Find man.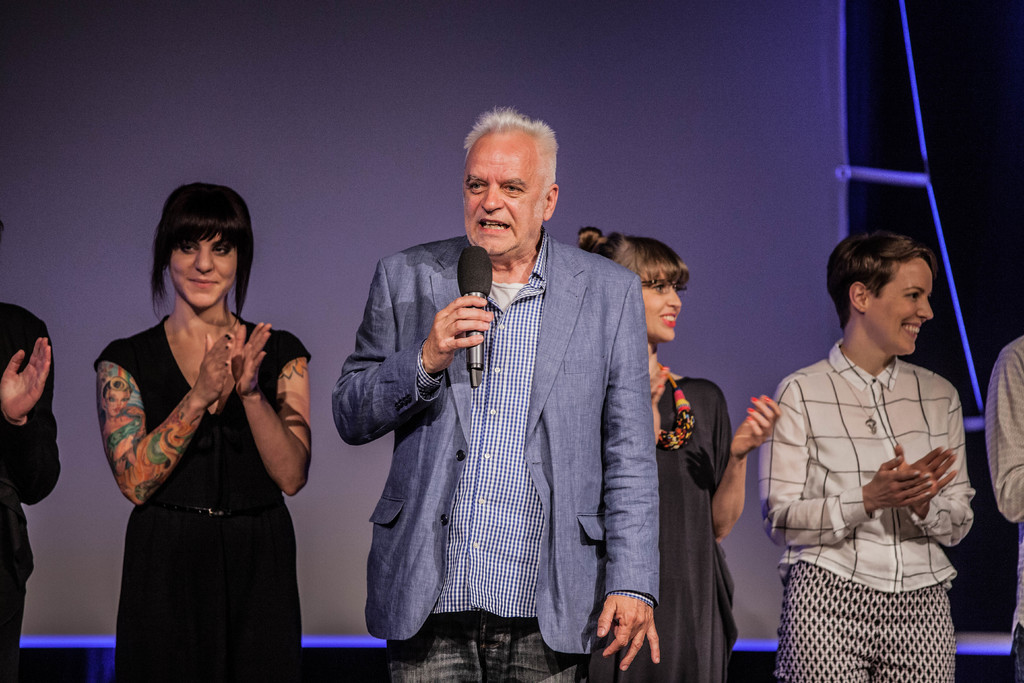
l=0, t=300, r=72, b=682.
